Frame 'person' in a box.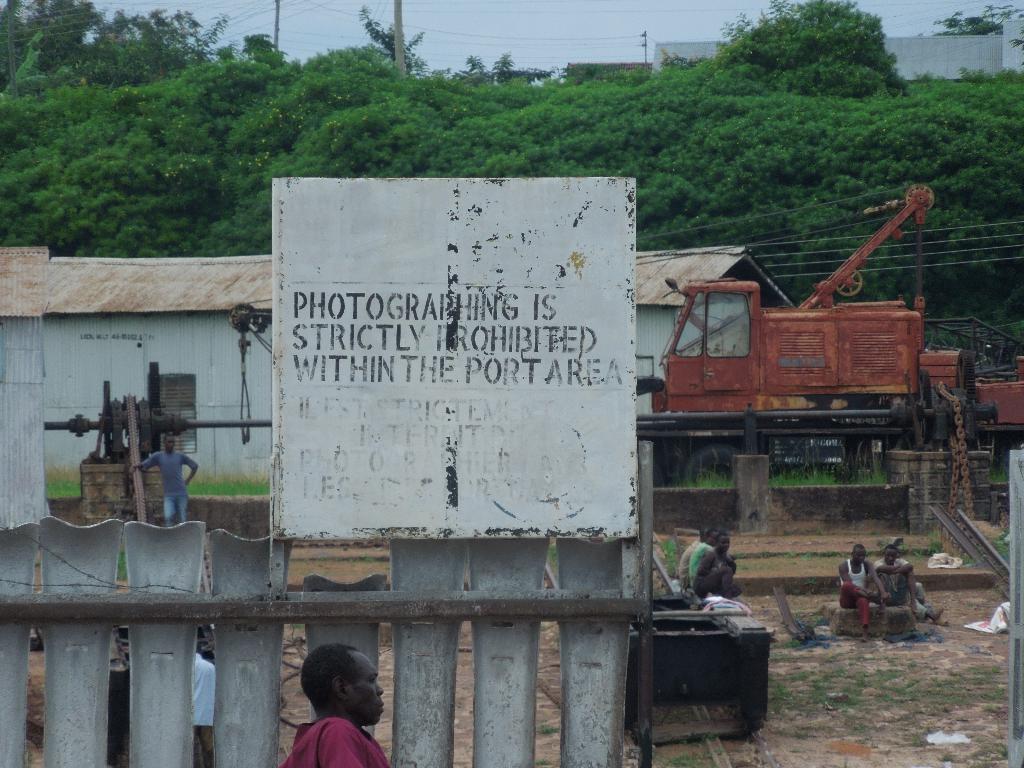
<box>282,643,388,754</box>.
